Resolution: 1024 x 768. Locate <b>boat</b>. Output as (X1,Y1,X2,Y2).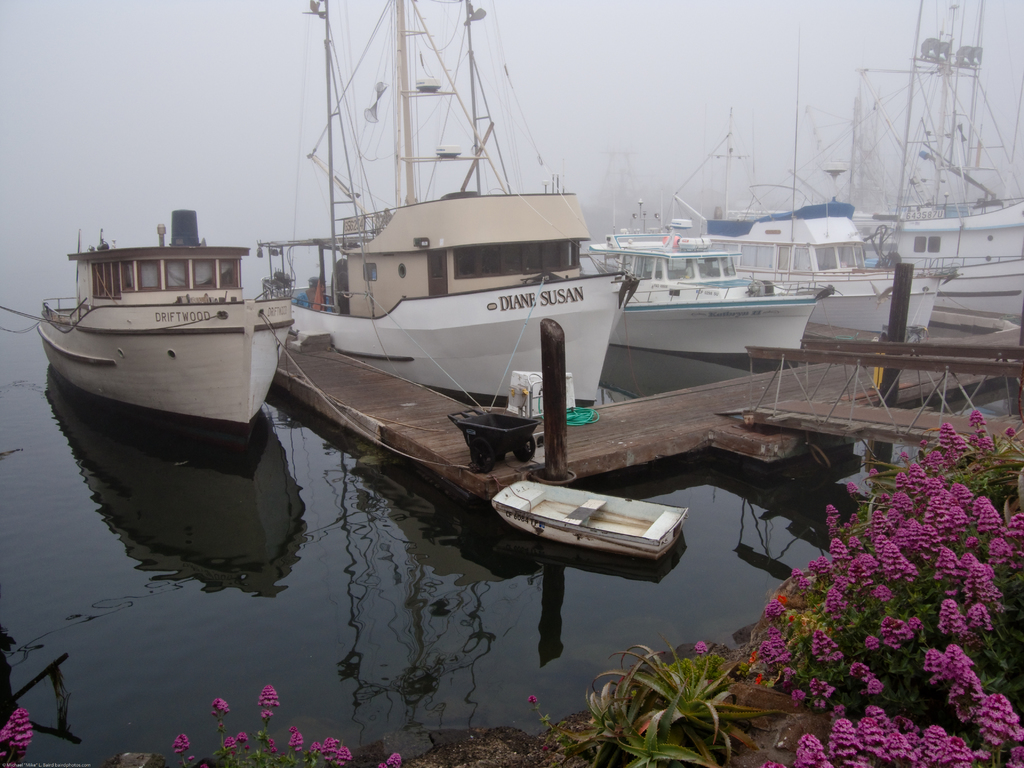
(784,0,1023,316).
